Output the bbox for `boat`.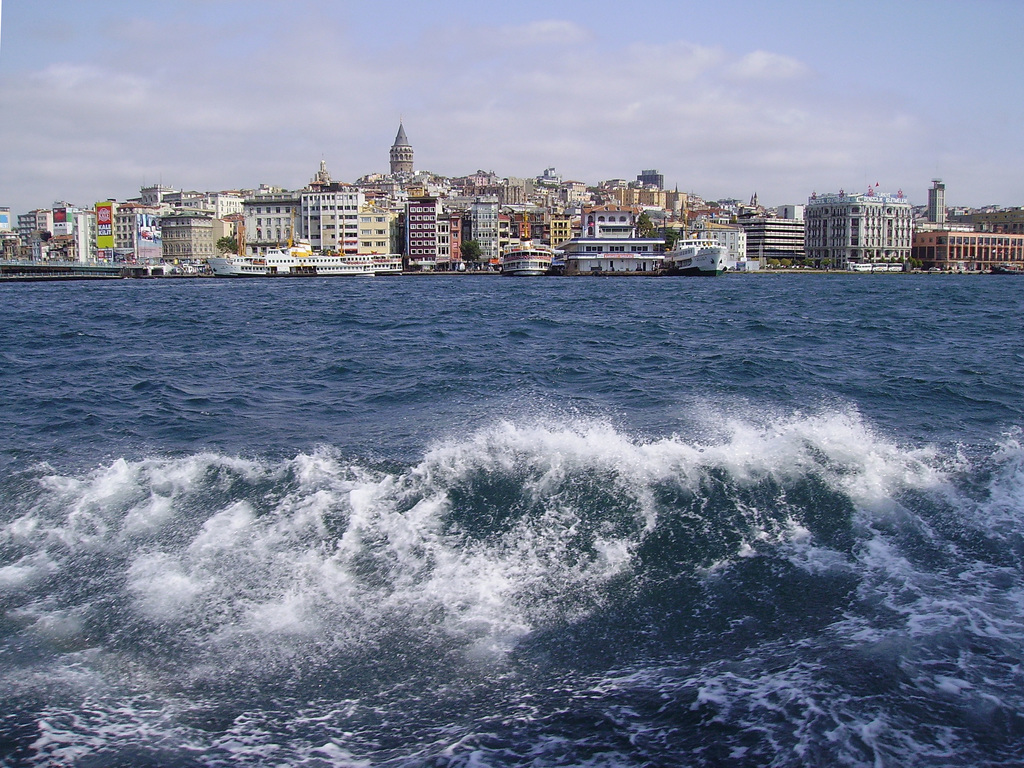
bbox(500, 194, 552, 275).
